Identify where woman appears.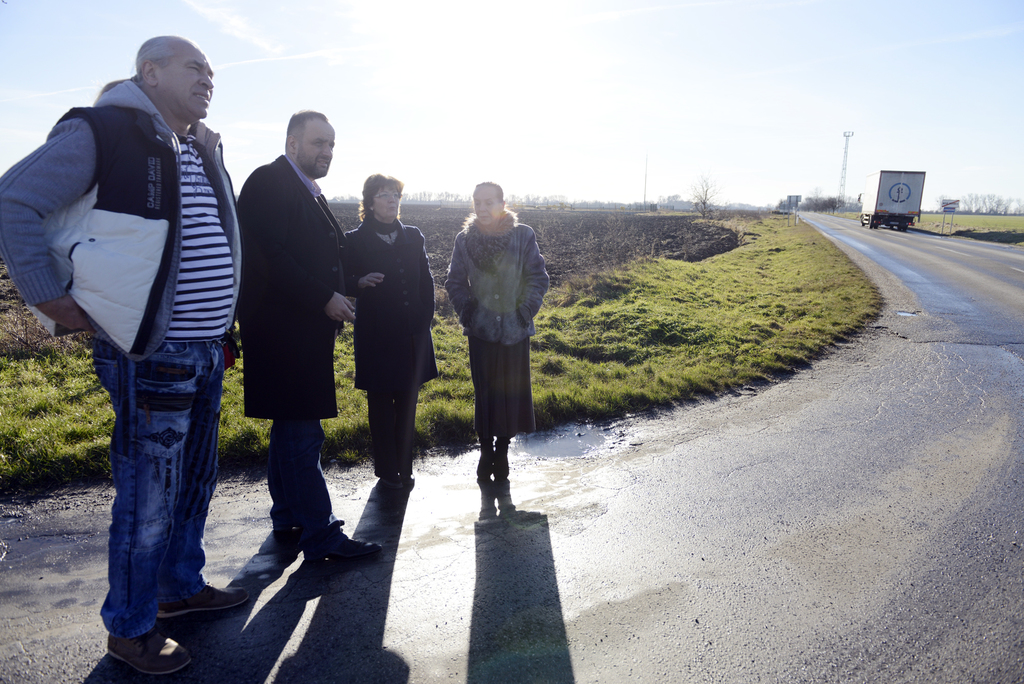
Appears at x1=340 y1=170 x2=447 y2=493.
